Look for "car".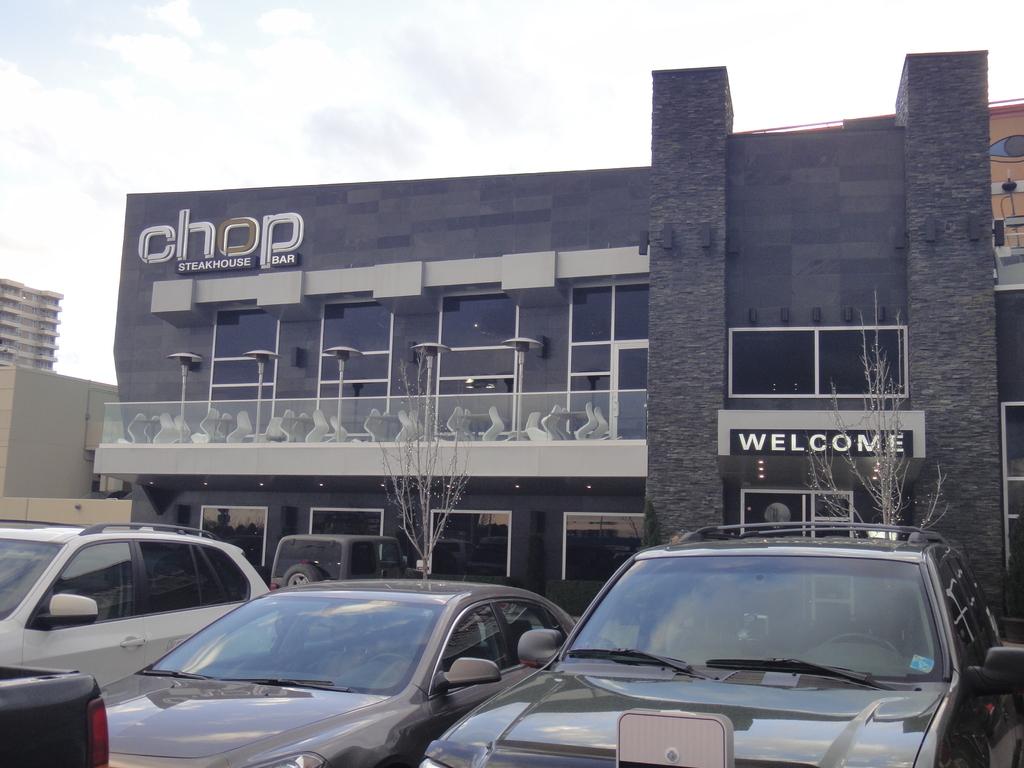
Found: 471:524:990:764.
